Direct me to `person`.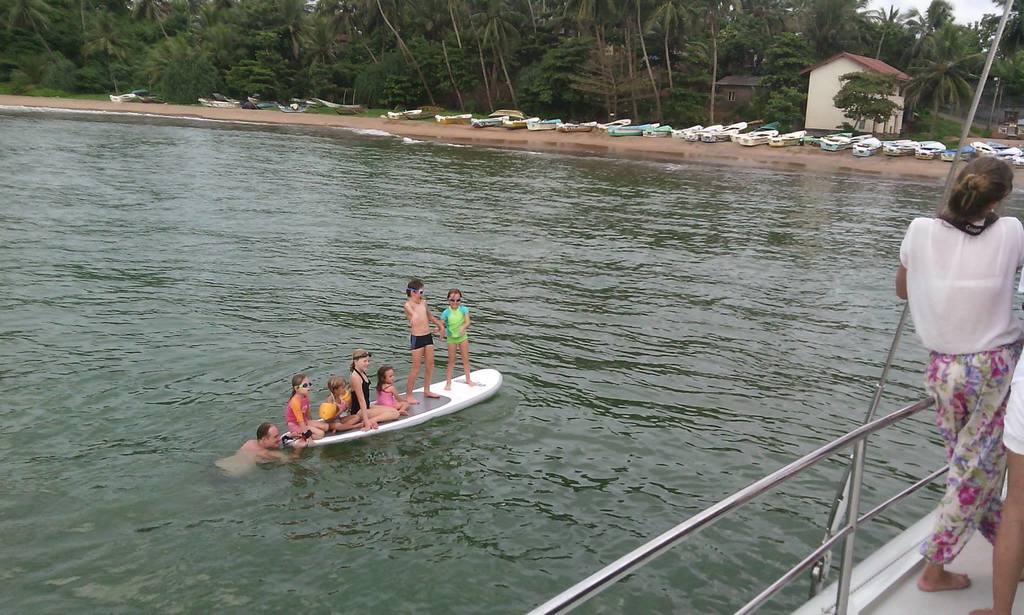
Direction: <region>969, 268, 1023, 614</region>.
